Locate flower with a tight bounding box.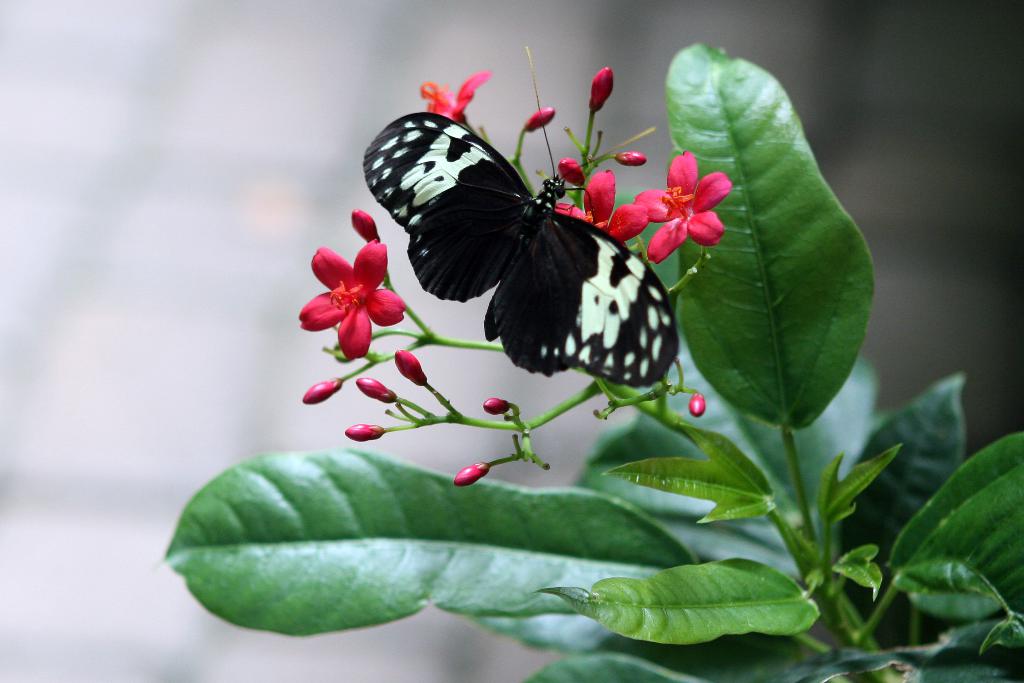
294,236,406,363.
